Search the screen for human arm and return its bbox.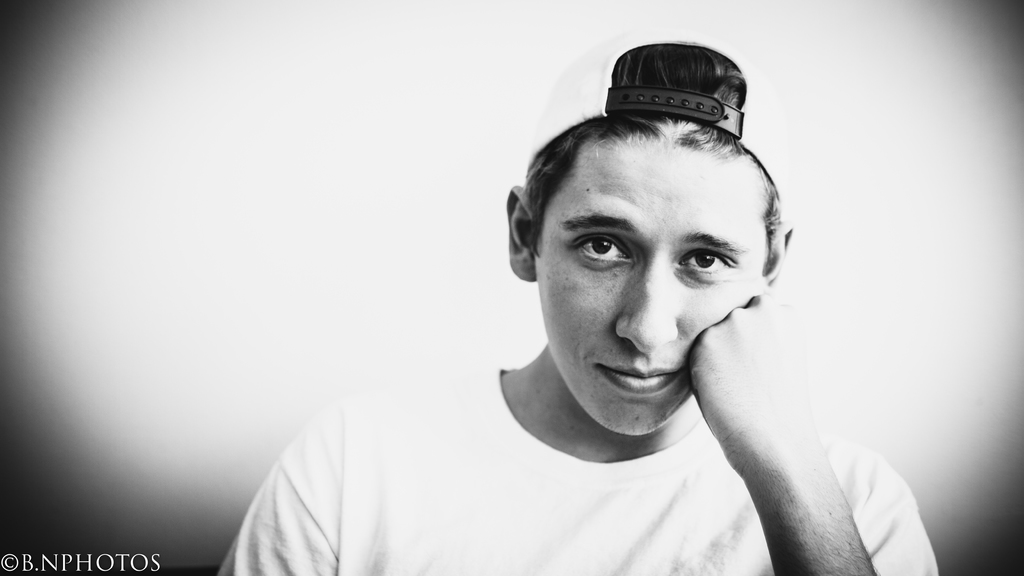
Found: BBox(693, 288, 885, 565).
